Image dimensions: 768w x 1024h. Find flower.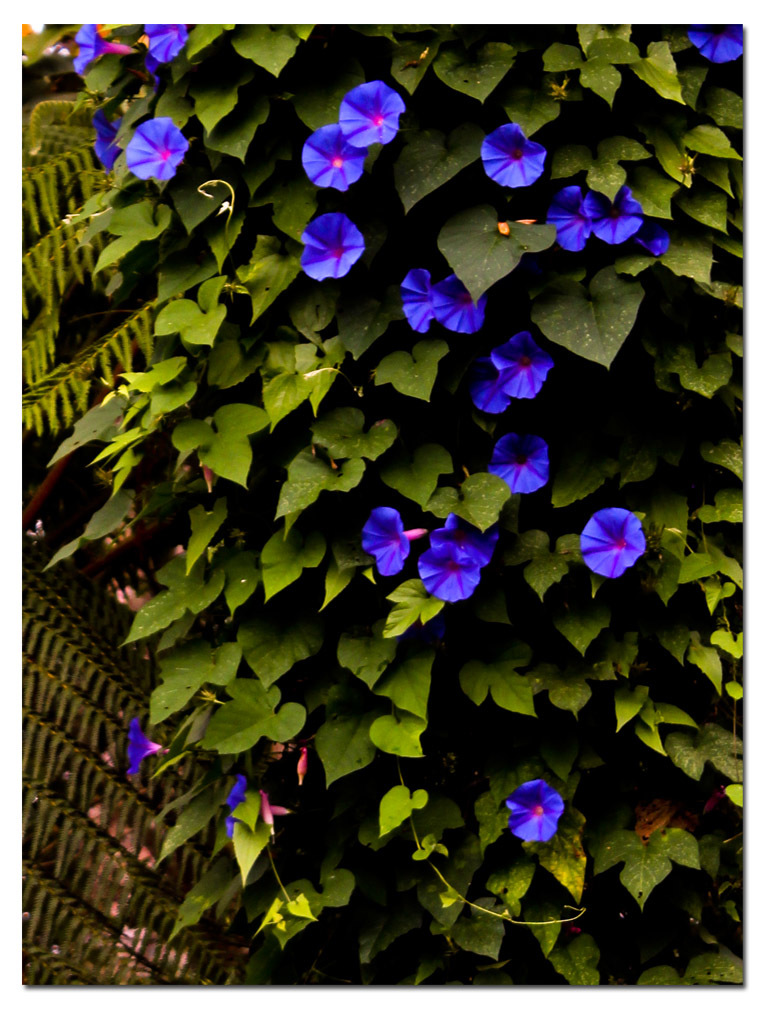
641 218 673 257.
